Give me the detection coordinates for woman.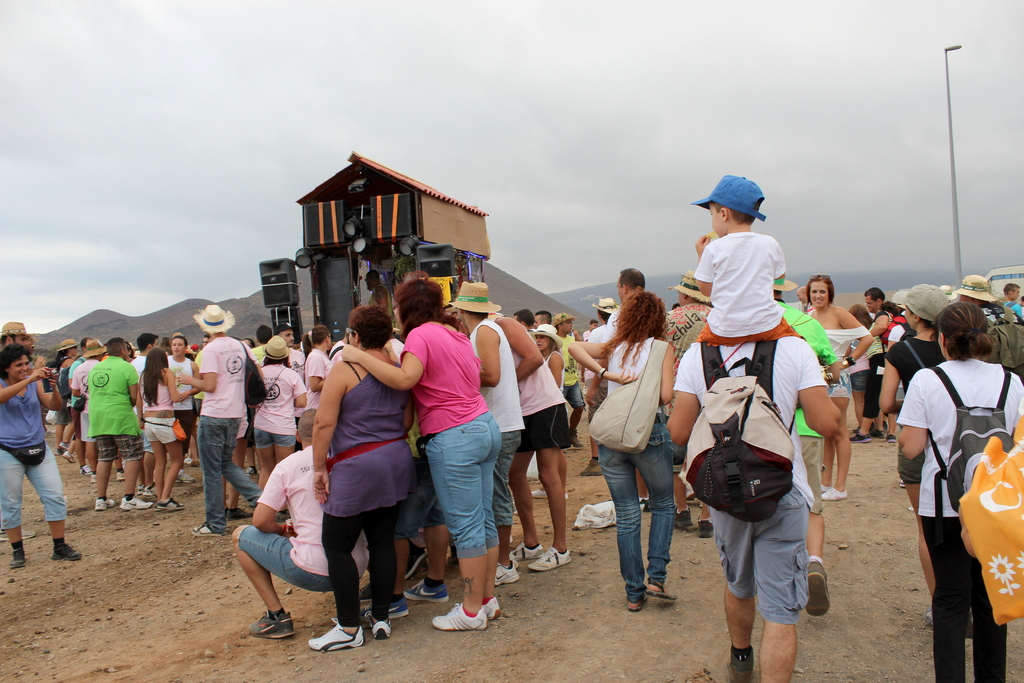
Rect(136, 347, 189, 509).
